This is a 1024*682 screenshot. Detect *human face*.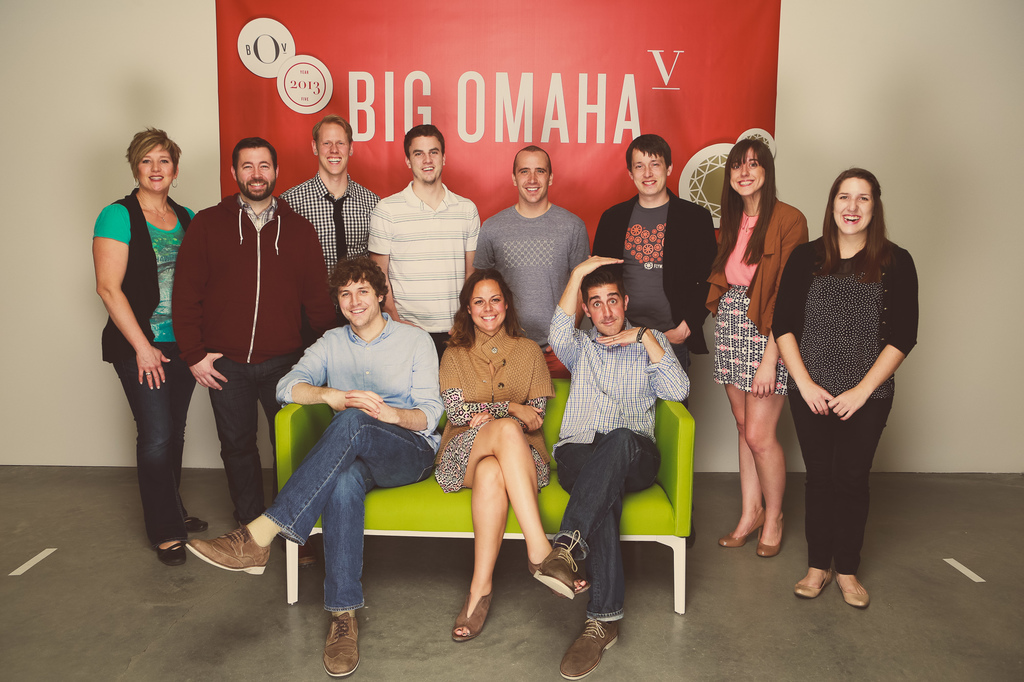
rect(409, 138, 443, 186).
